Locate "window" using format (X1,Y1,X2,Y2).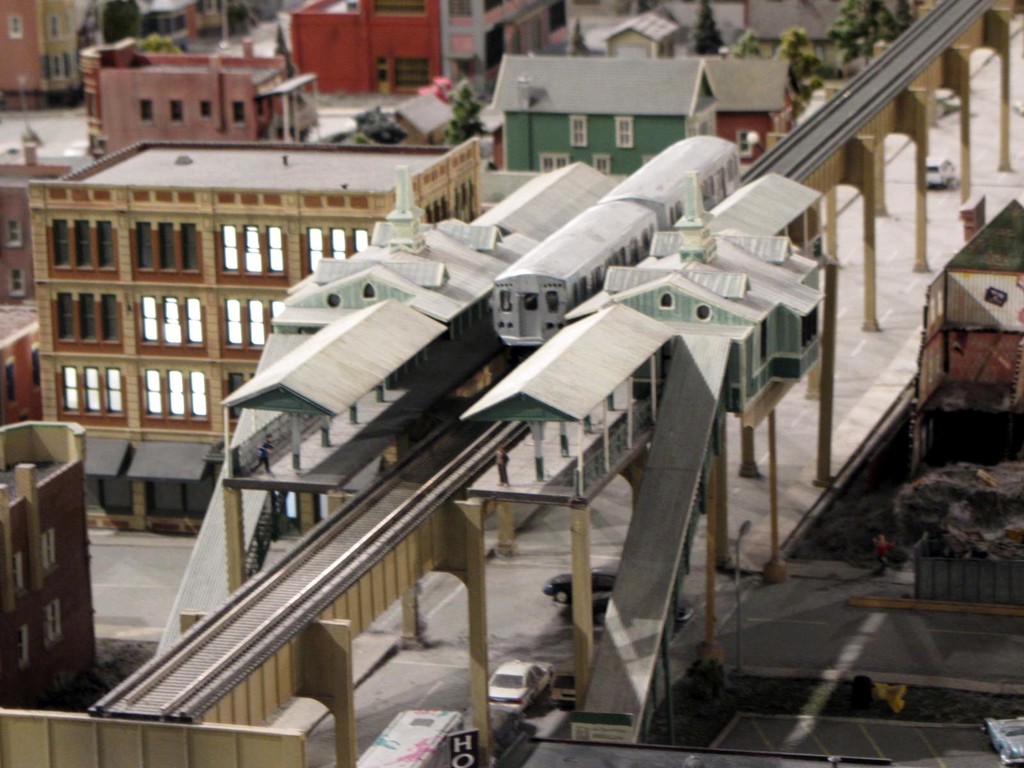
(143,99,152,121).
